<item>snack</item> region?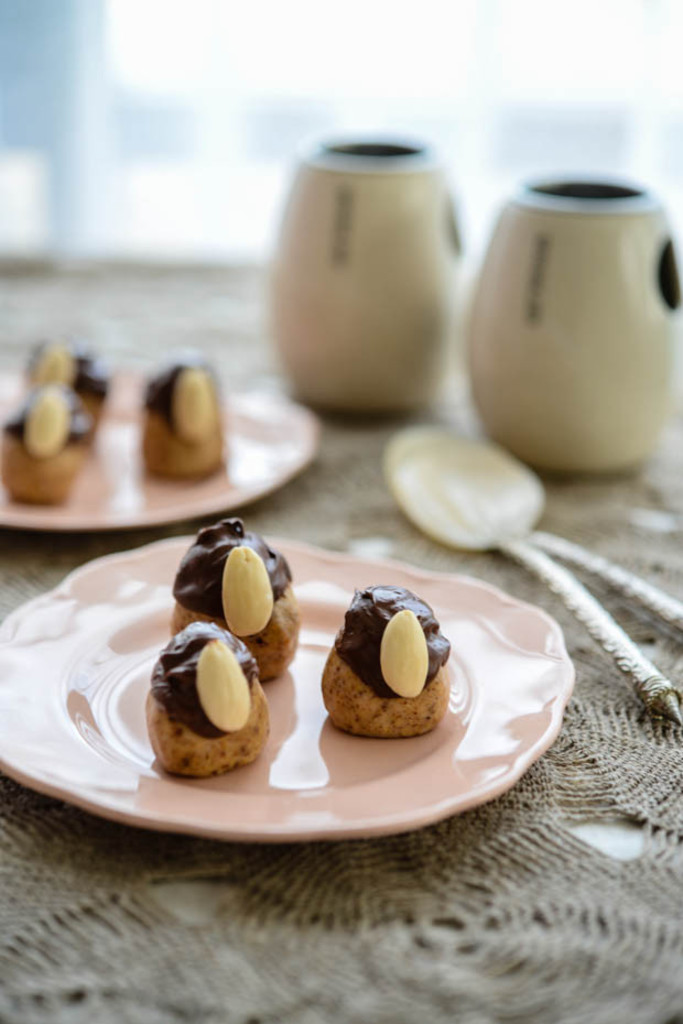
rect(26, 327, 113, 425)
